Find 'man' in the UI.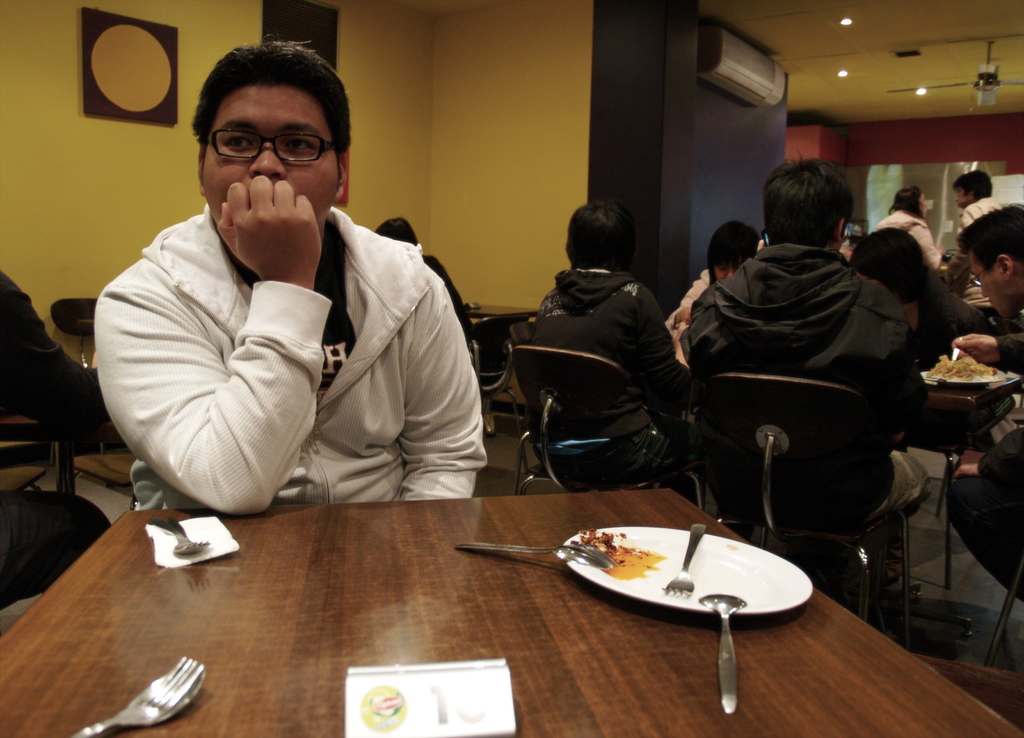
UI element at crop(508, 198, 703, 498).
